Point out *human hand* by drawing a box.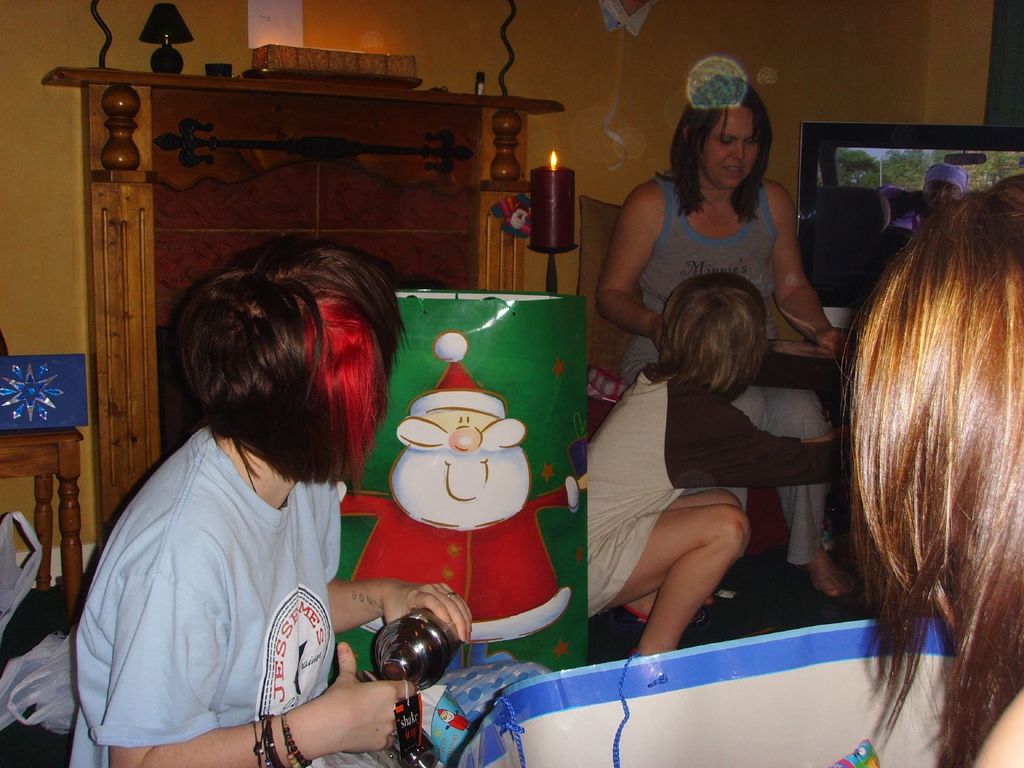
region(385, 582, 475, 647).
